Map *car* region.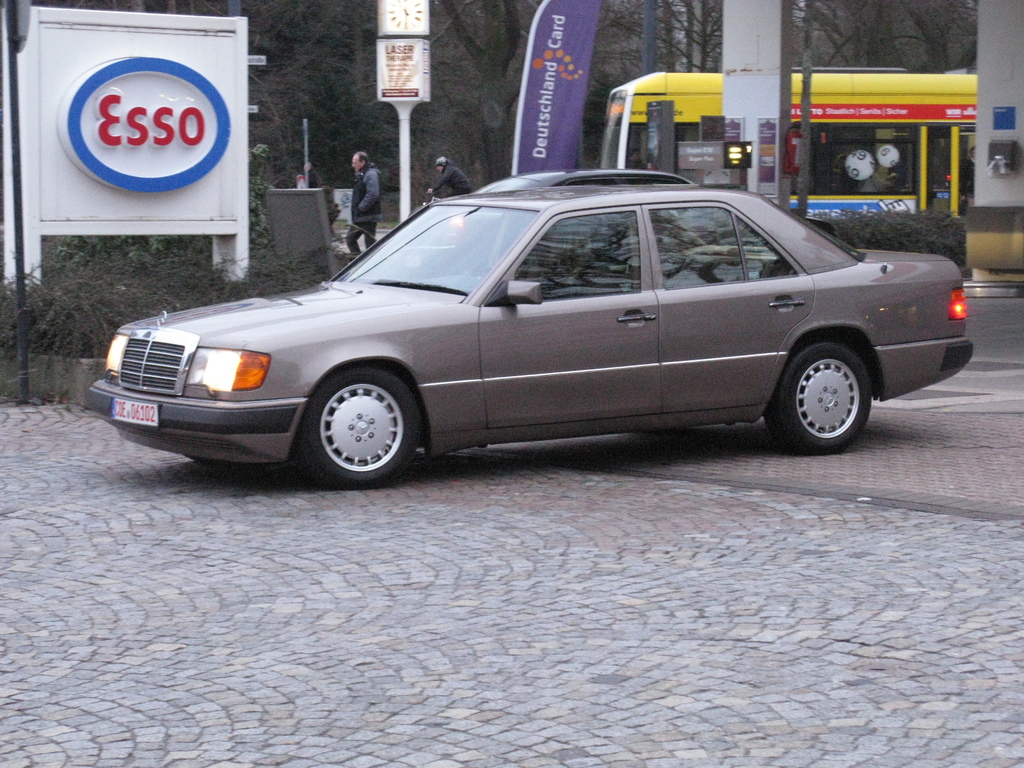
Mapped to <region>81, 164, 979, 482</region>.
